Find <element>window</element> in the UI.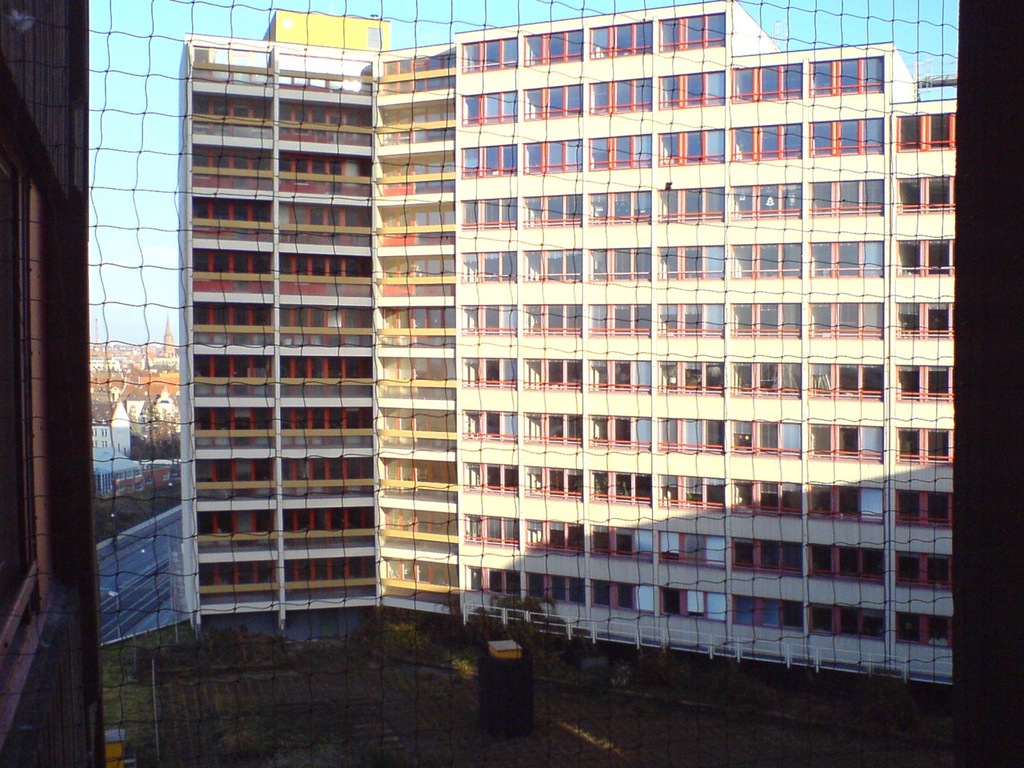
UI element at {"left": 191, "top": 348, "right": 279, "bottom": 388}.
